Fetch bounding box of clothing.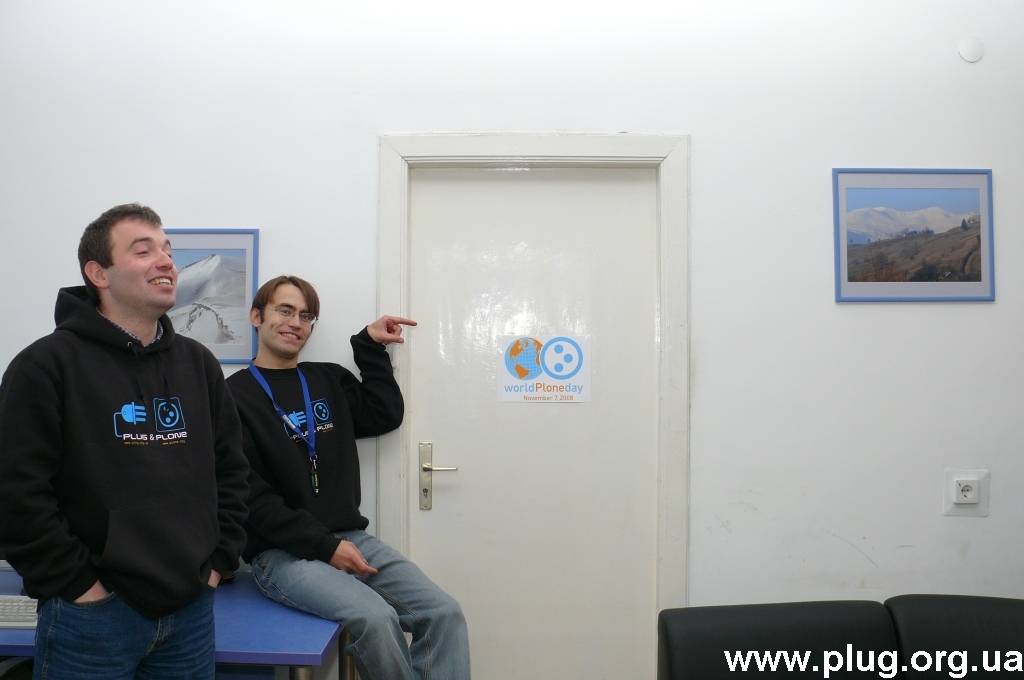
Bbox: Rect(233, 324, 473, 679).
